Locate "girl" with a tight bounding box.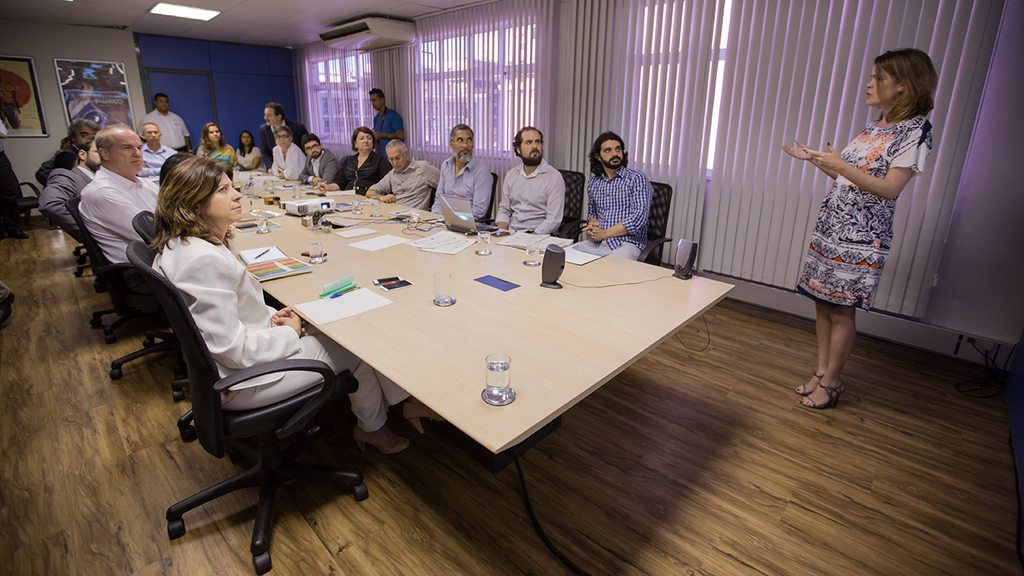
[781,47,939,407].
